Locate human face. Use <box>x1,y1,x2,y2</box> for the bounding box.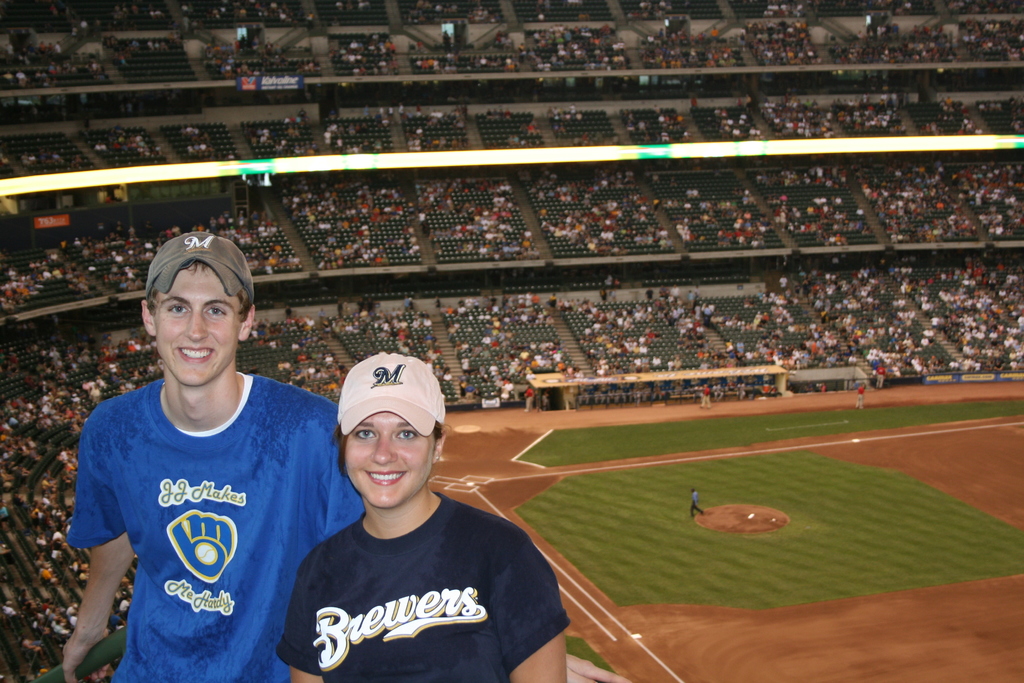
<box>149,261,246,387</box>.
